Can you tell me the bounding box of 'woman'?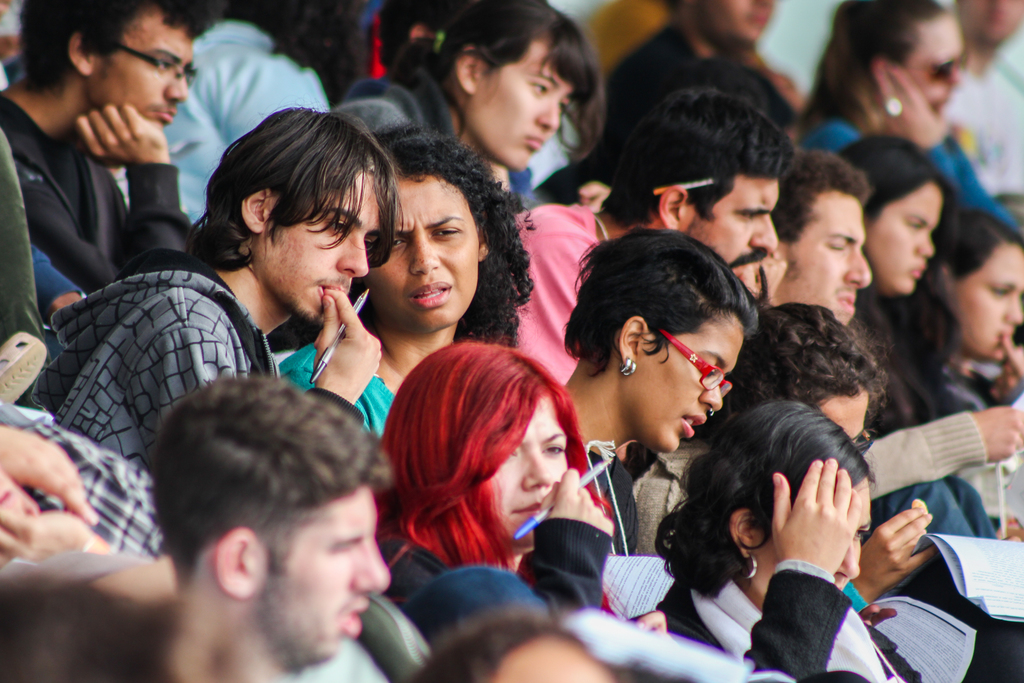
box(922, 192, 1023, 425).
